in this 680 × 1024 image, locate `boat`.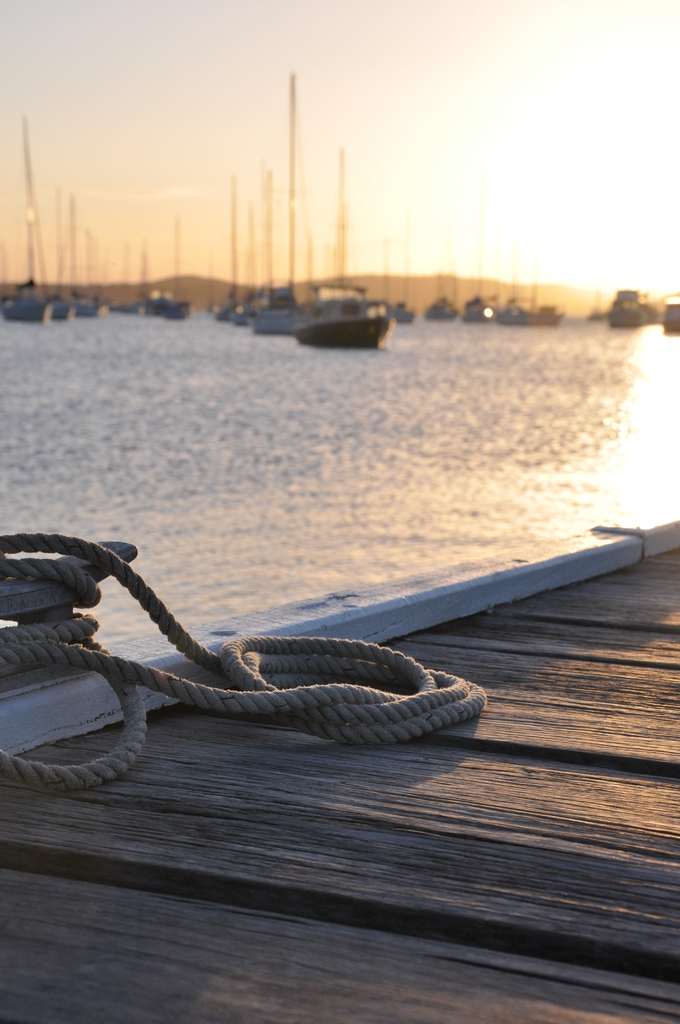
Bounding box: rect(49, 189, 77, 319).
